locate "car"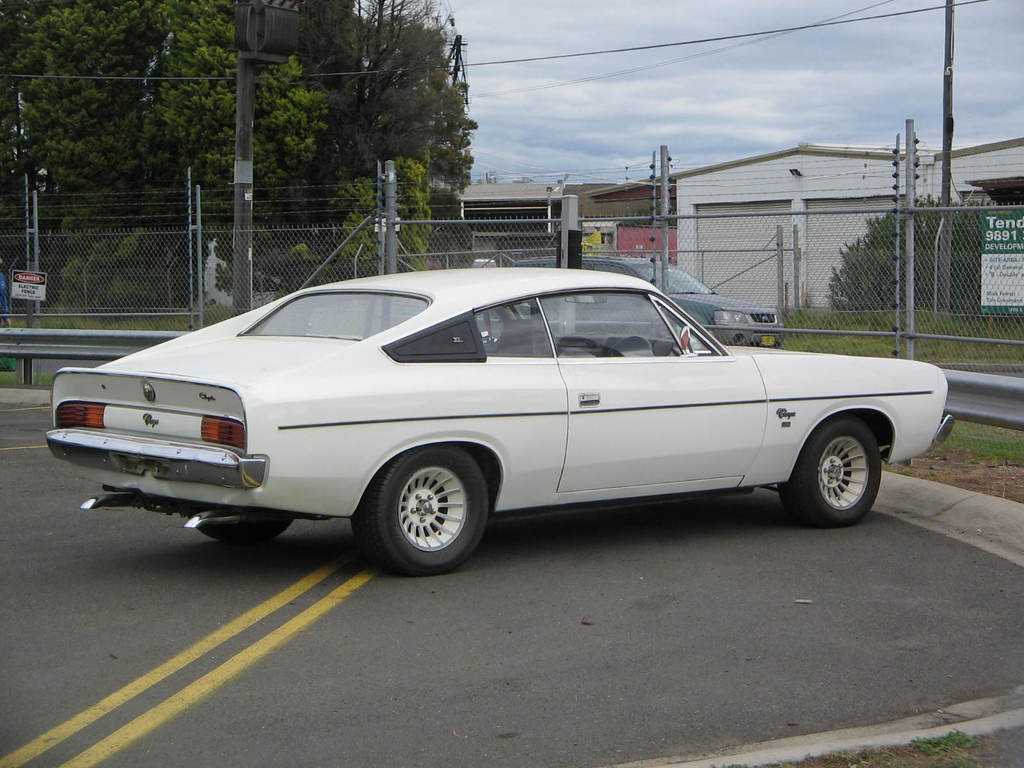
(left=518, top=253, right=785, bottom=348)
